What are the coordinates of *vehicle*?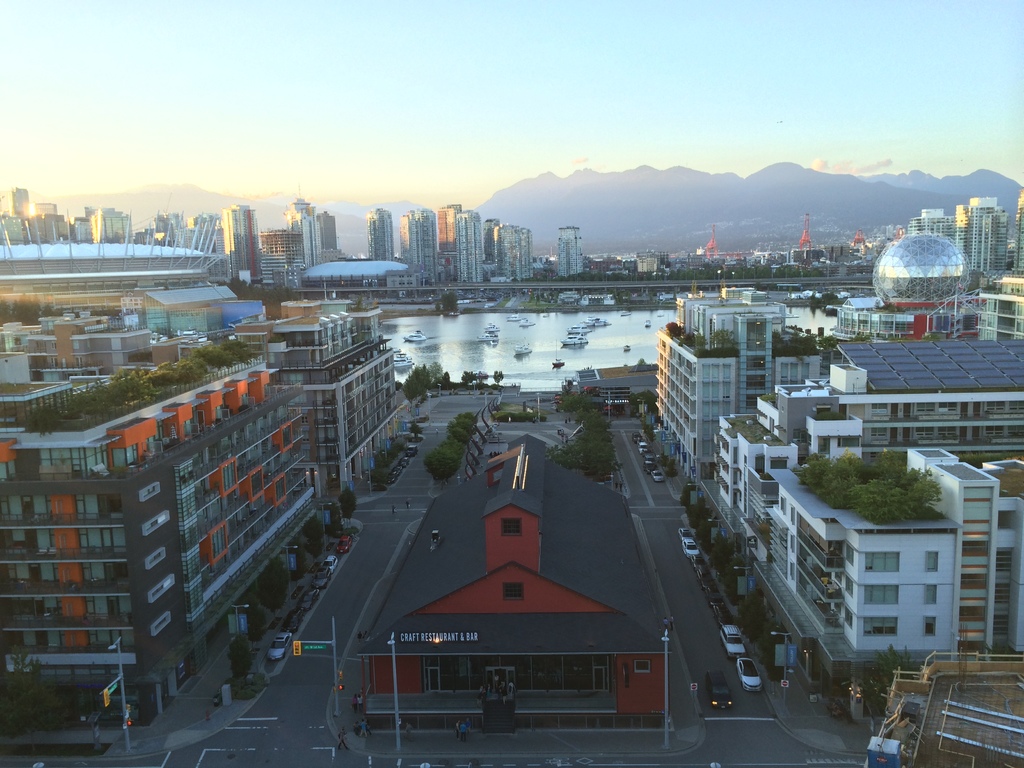
bbox(705, 671, 734, 712).
